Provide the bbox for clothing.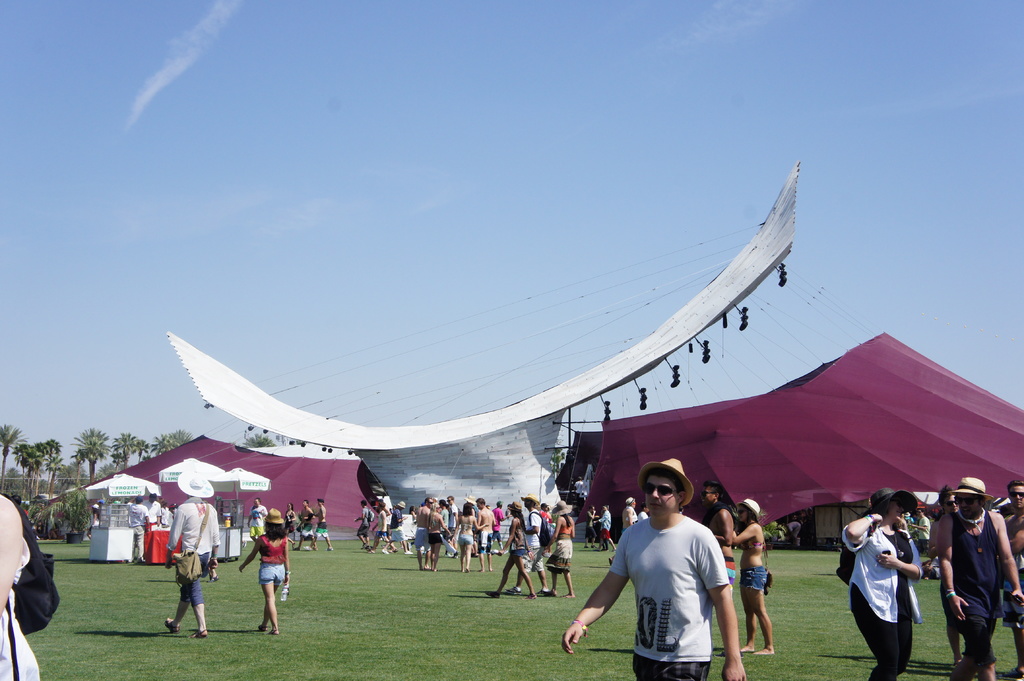
(247, 502, 264, 531).
